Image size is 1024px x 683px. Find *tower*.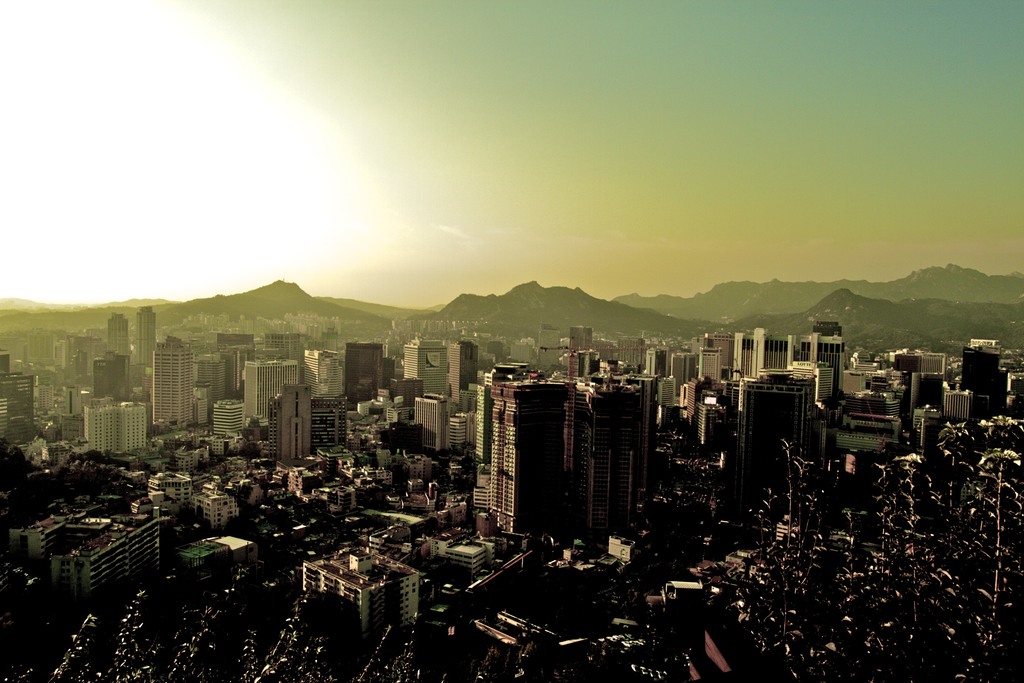
135/306/161/398.
